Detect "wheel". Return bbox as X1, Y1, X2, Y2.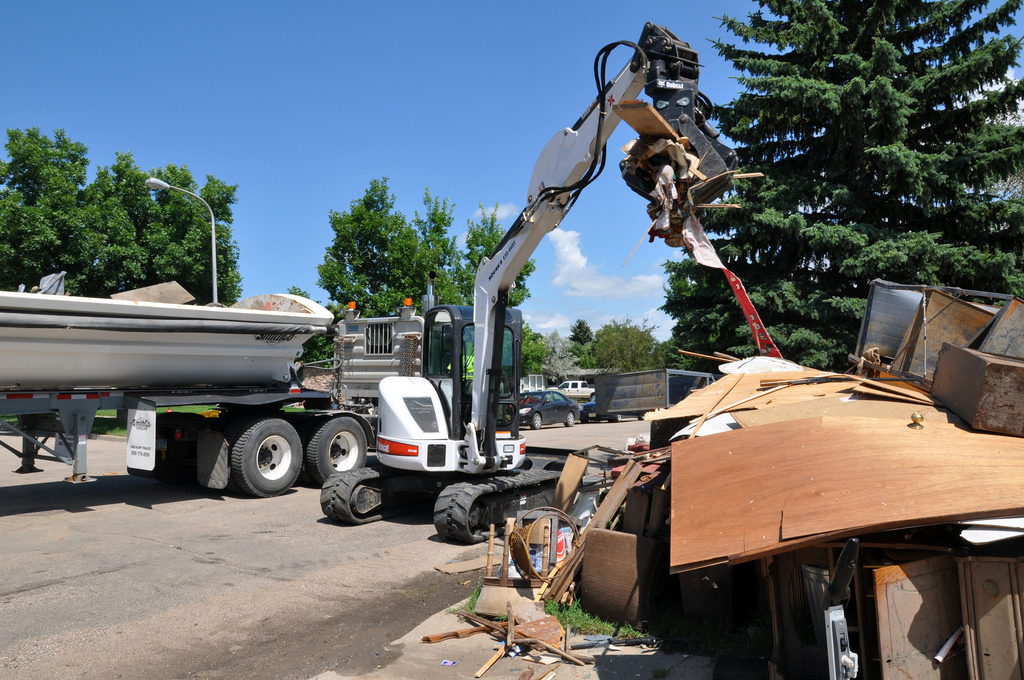
304, 417, 368, 490.
